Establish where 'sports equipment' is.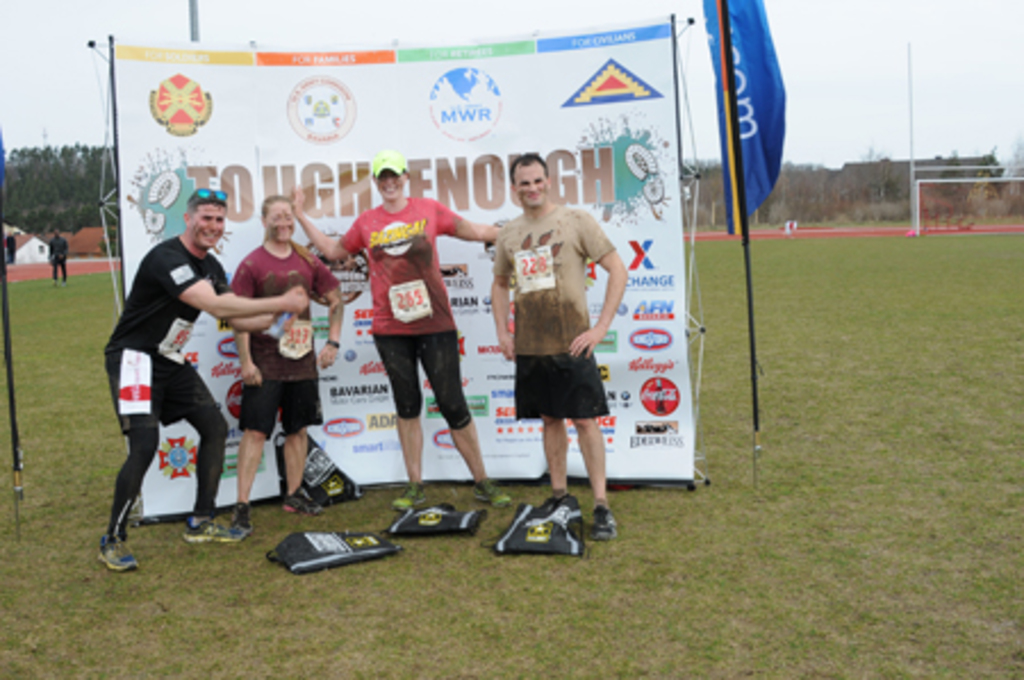
Established at left=592, top=500, right=614, bottom=541.
